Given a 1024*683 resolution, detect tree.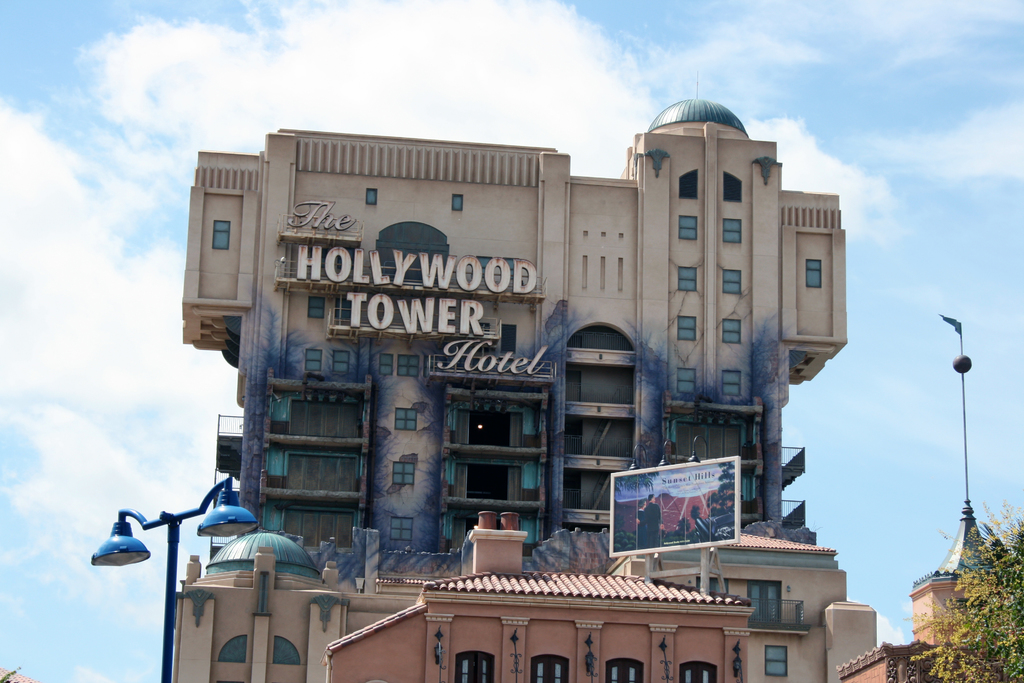
(902, 502, 1023, 682).
